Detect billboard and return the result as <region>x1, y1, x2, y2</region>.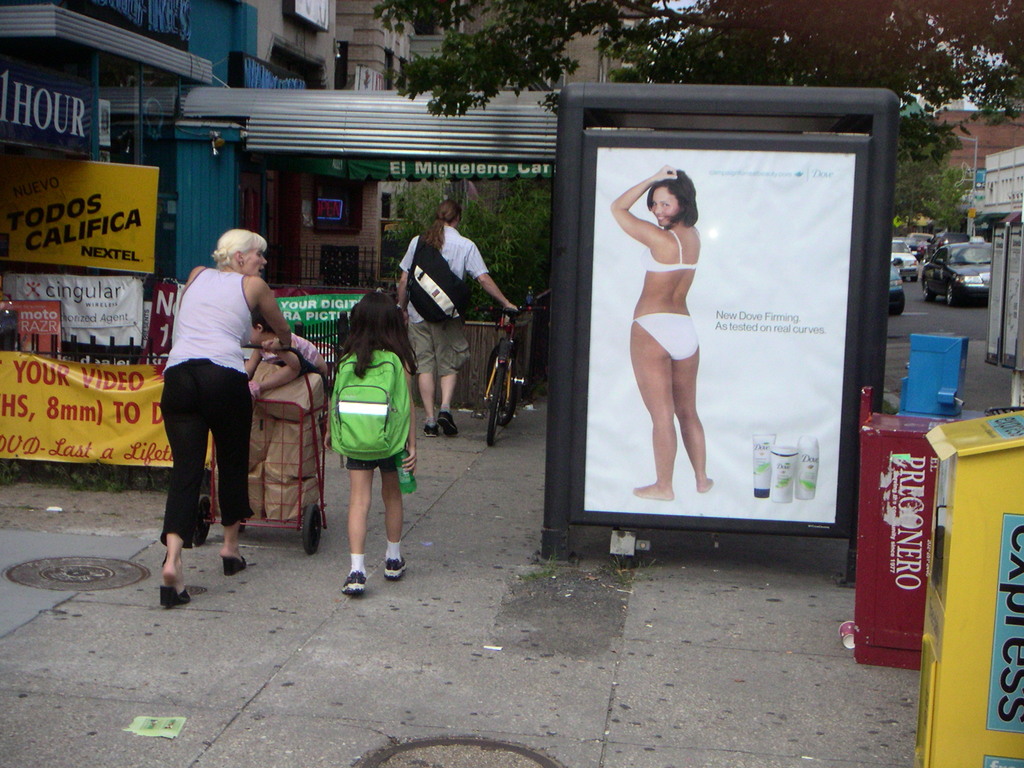
<region>6, 72, 108, 143</region>.
